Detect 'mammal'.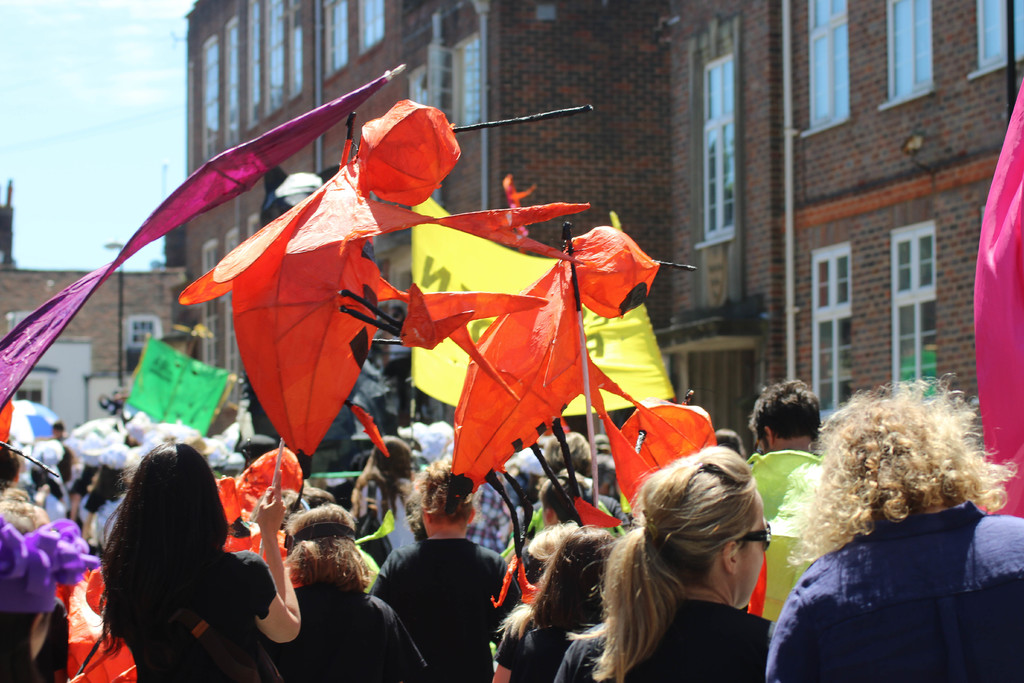
Detected at Rect(741, 380, 836, 682).
